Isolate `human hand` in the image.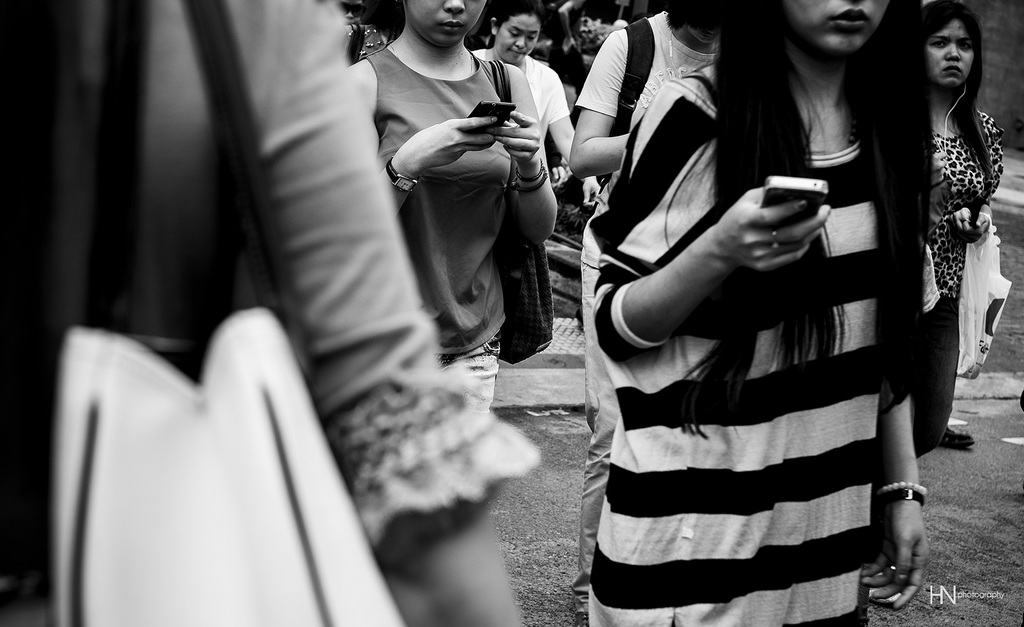
Isolated region: pyautogui.locateOnScreen(859, 497, 932, 615).
